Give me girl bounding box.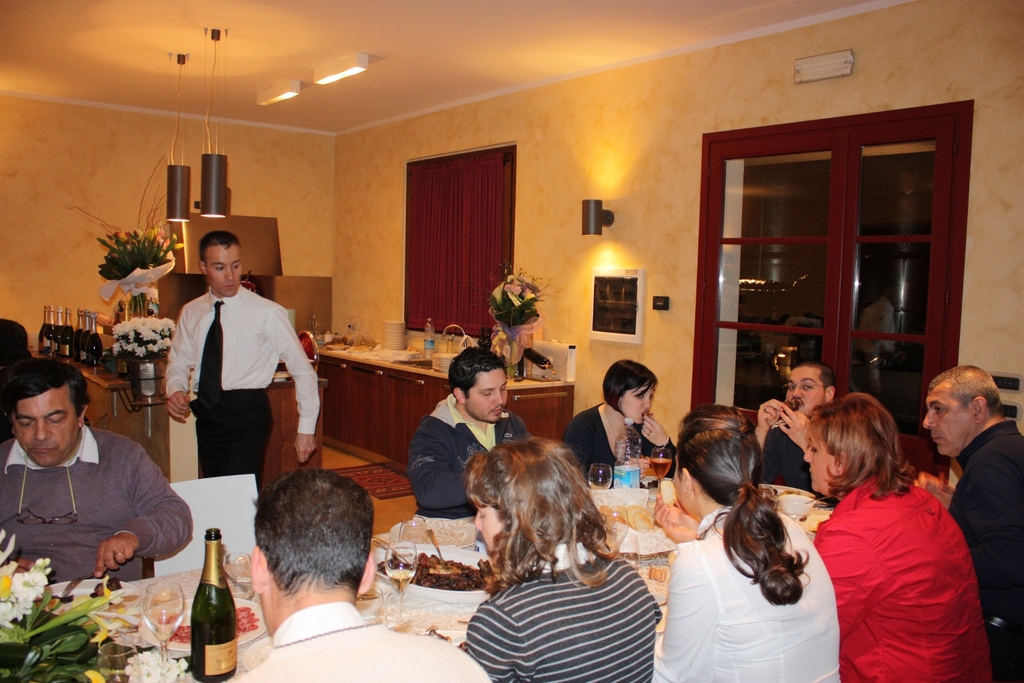
crop(563, 361, 677, 487).
